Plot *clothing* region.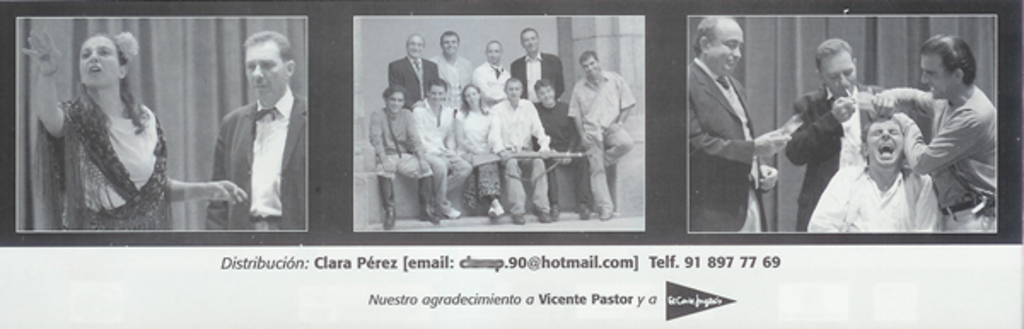
Plotted at (68, 90, 169, 225).
